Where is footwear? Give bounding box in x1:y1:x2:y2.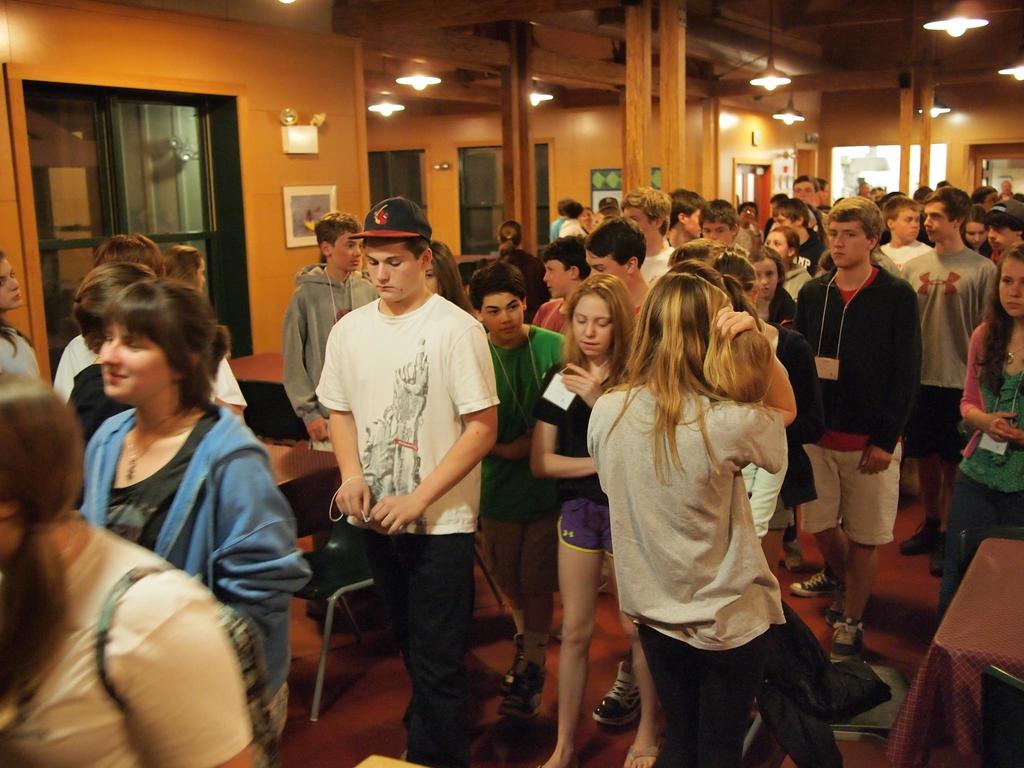
500:684:545:712.
